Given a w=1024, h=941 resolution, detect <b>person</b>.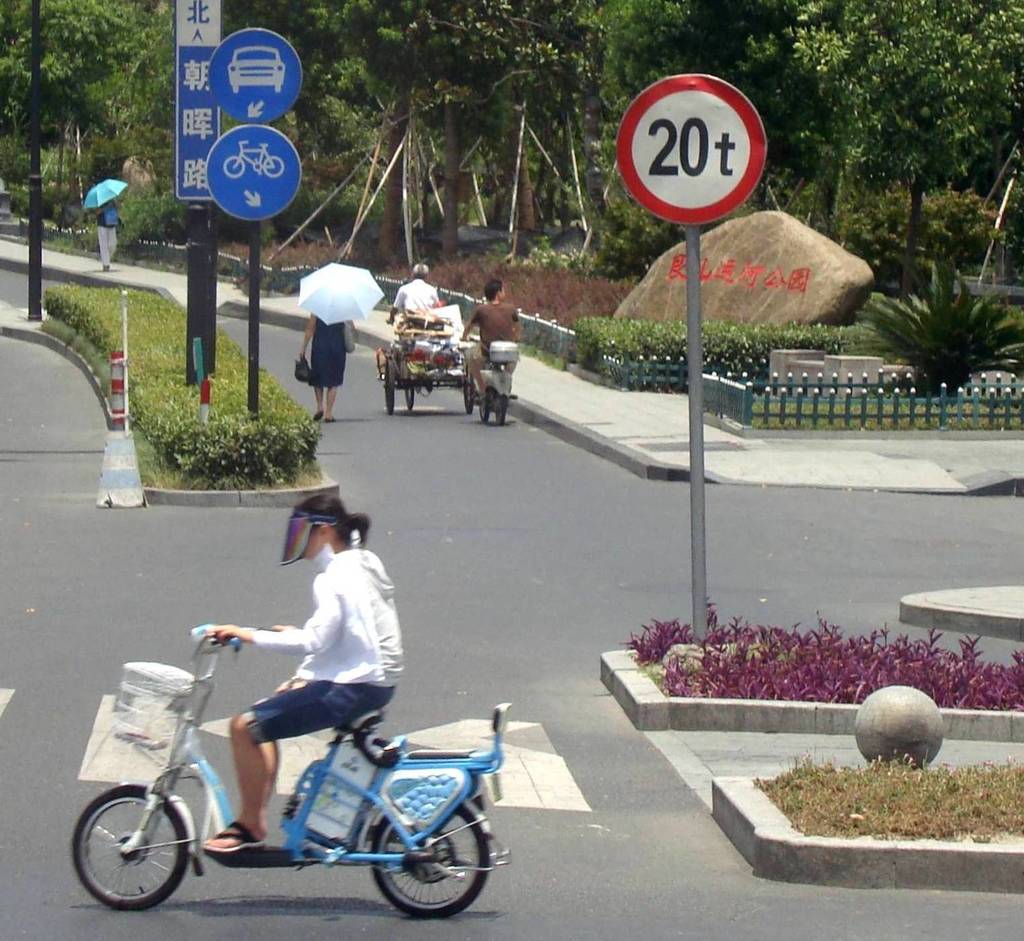
box(463, 279, 523, 398).
